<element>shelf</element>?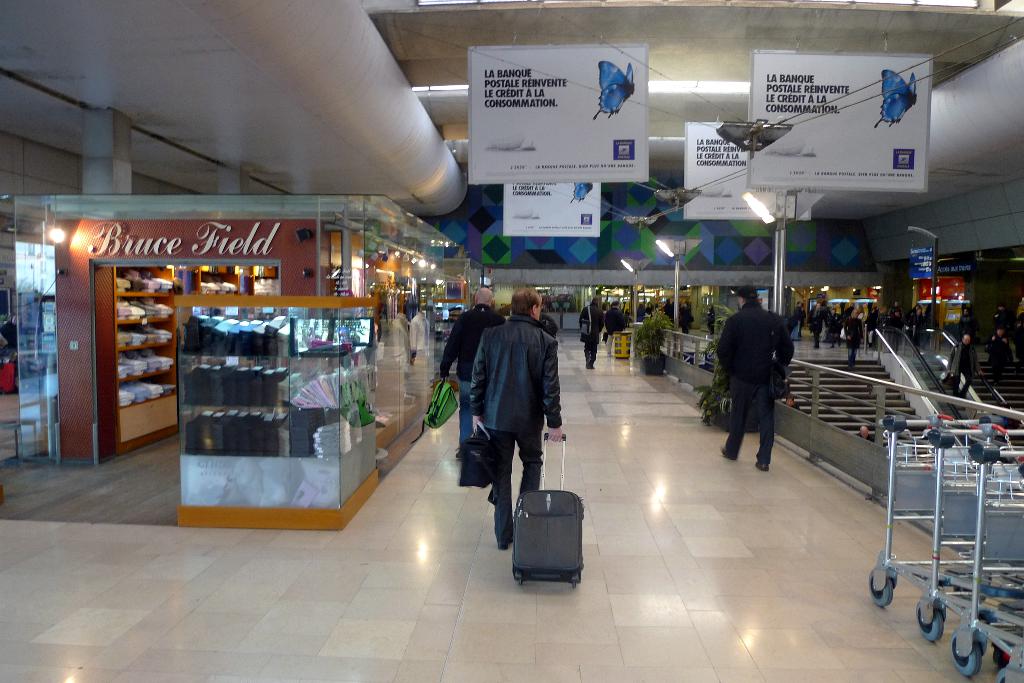
<bbox>98, 259, 182, 449</bbox>
